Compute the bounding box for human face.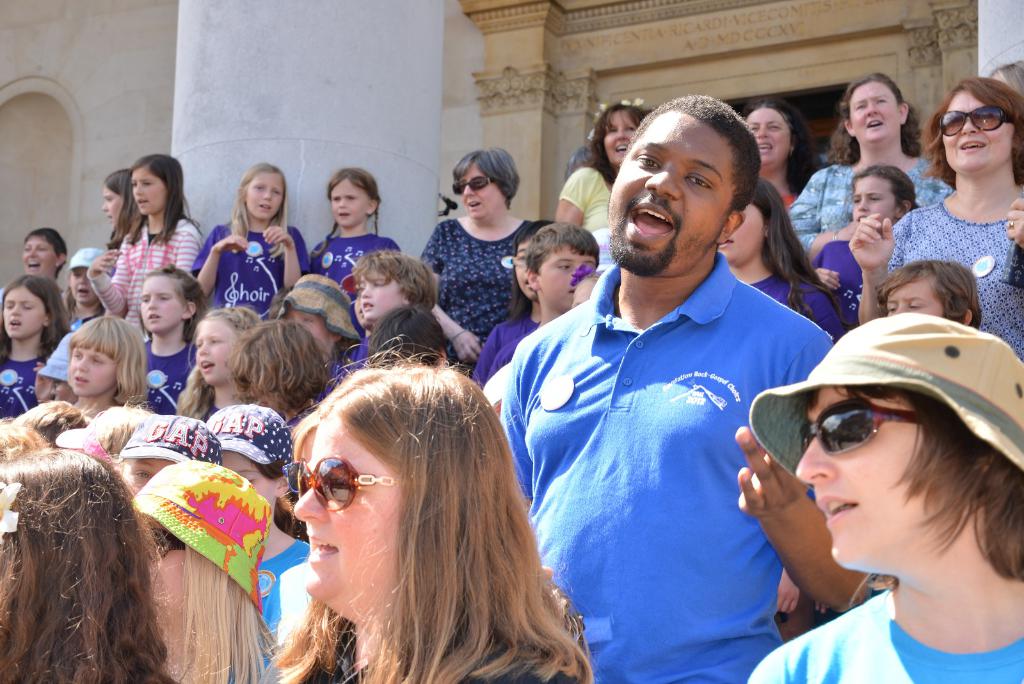
pyautogui.locateOnScreen(67, 346, 113, 395).
